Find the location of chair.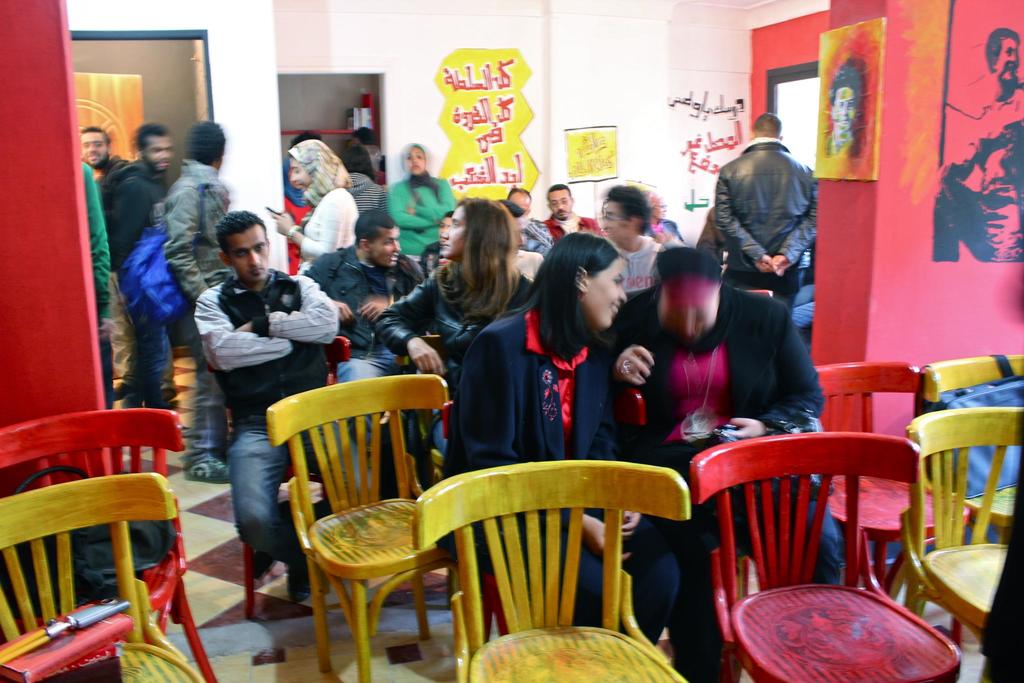
Location: x1=442, y1=386, x2=649, y2=642.
